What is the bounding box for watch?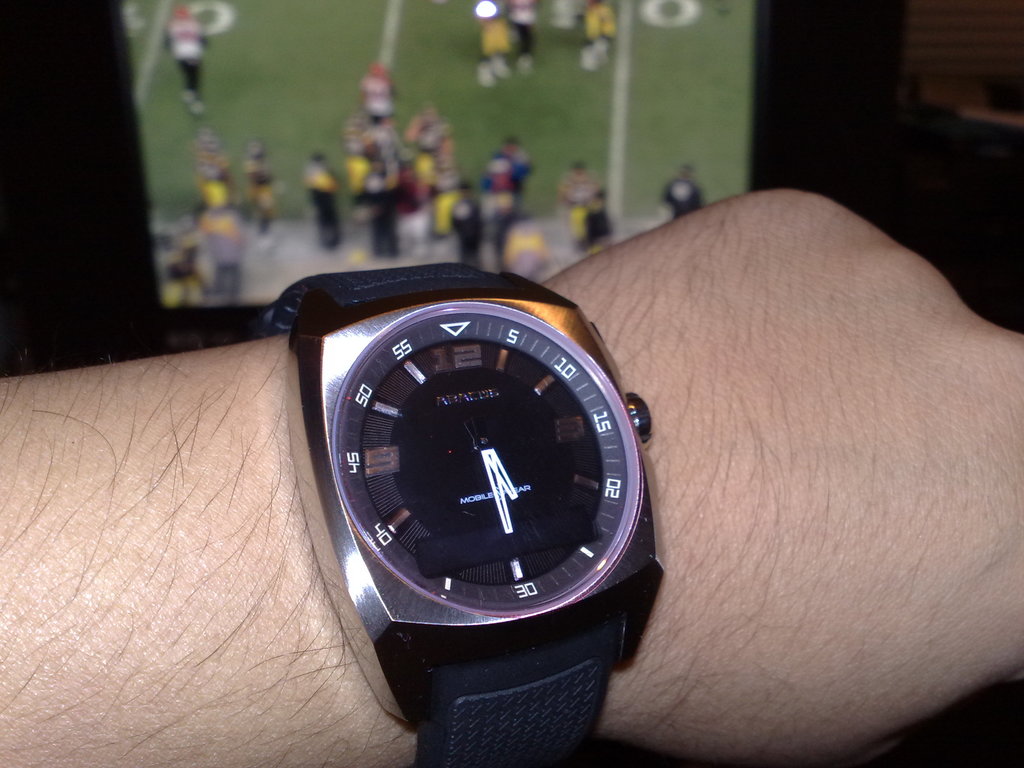
(269, 262, 661, 767).
